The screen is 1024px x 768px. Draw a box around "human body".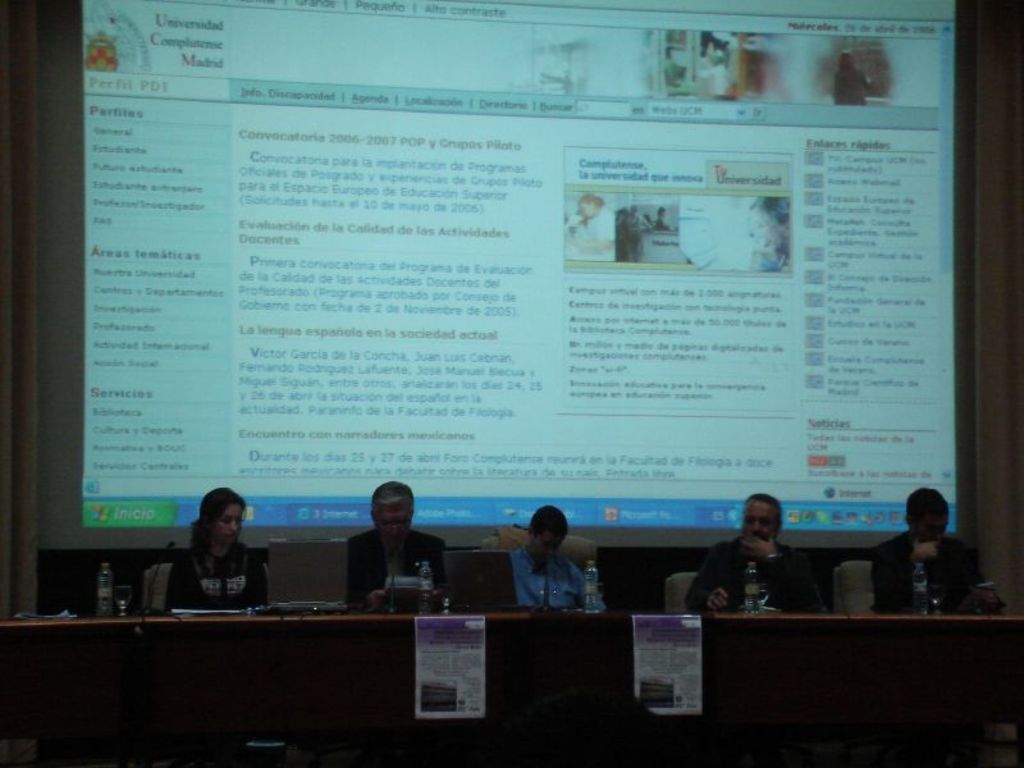
<bbox>698, 45, 736, 97</bbox>.
